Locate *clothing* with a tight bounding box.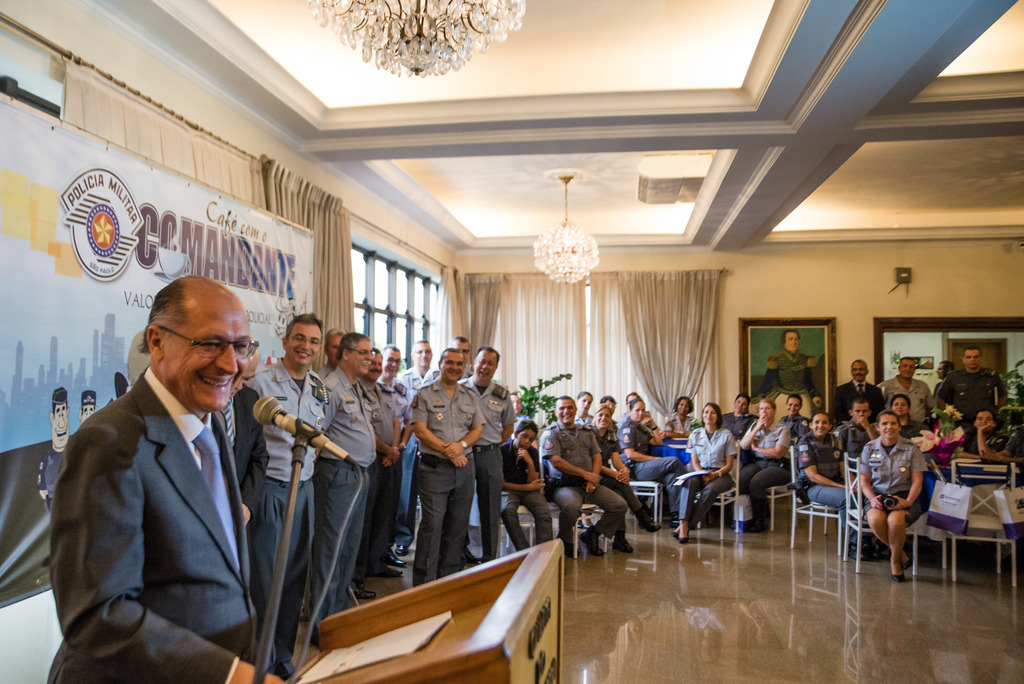
box(886, 382, 931, 419).
